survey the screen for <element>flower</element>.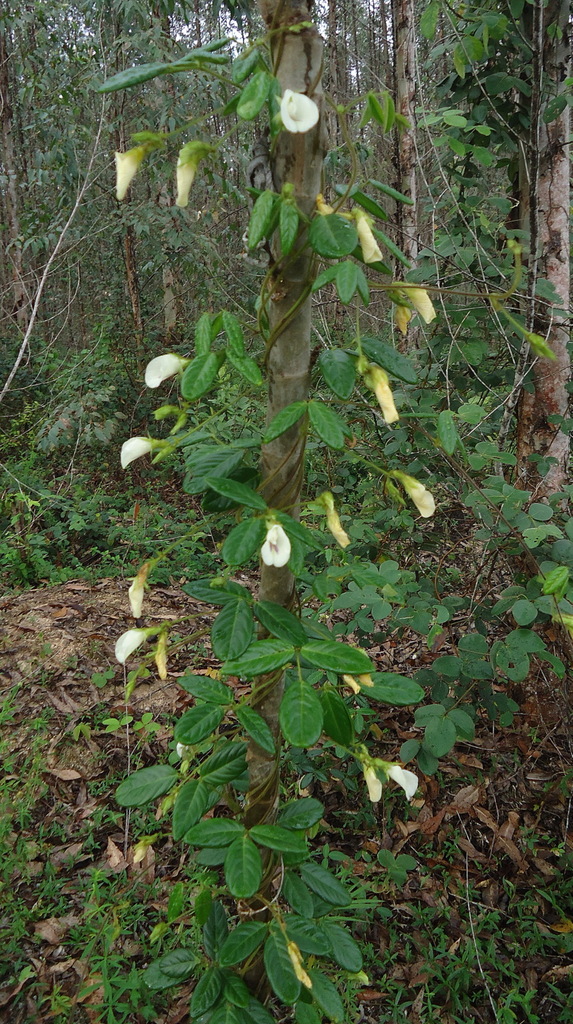
Survey found: 117 431 157 471.
